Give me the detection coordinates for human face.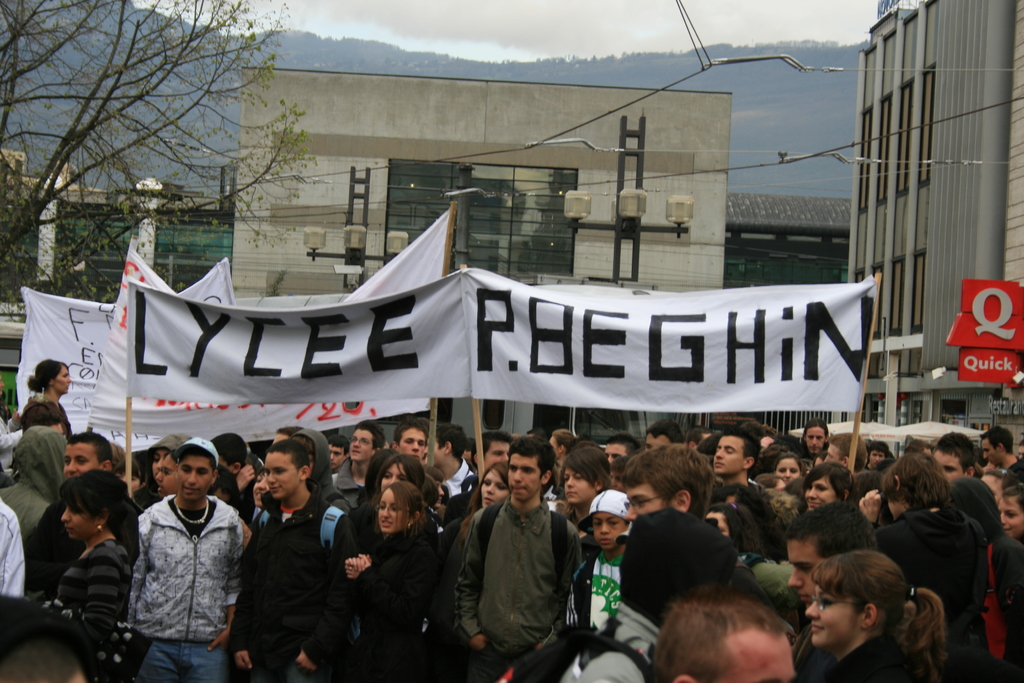
select_region(274, 436, 286, 442).
